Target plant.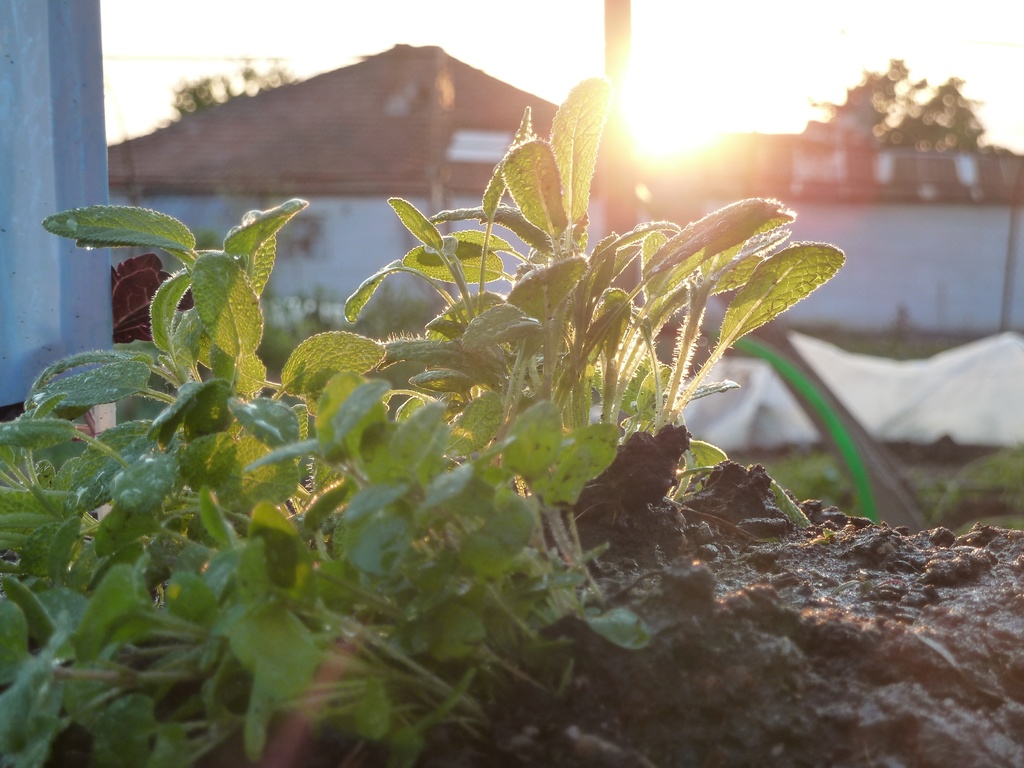
Target region: 742 440 856 513.
